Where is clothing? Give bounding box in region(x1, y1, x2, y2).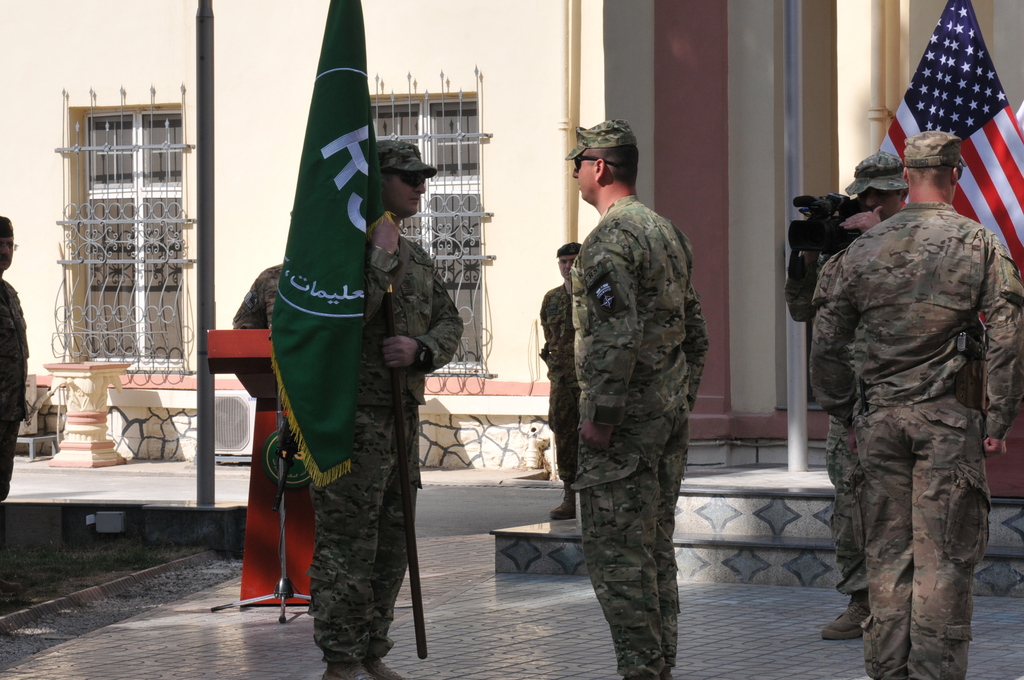
region(806, 129, 1020, 660).
